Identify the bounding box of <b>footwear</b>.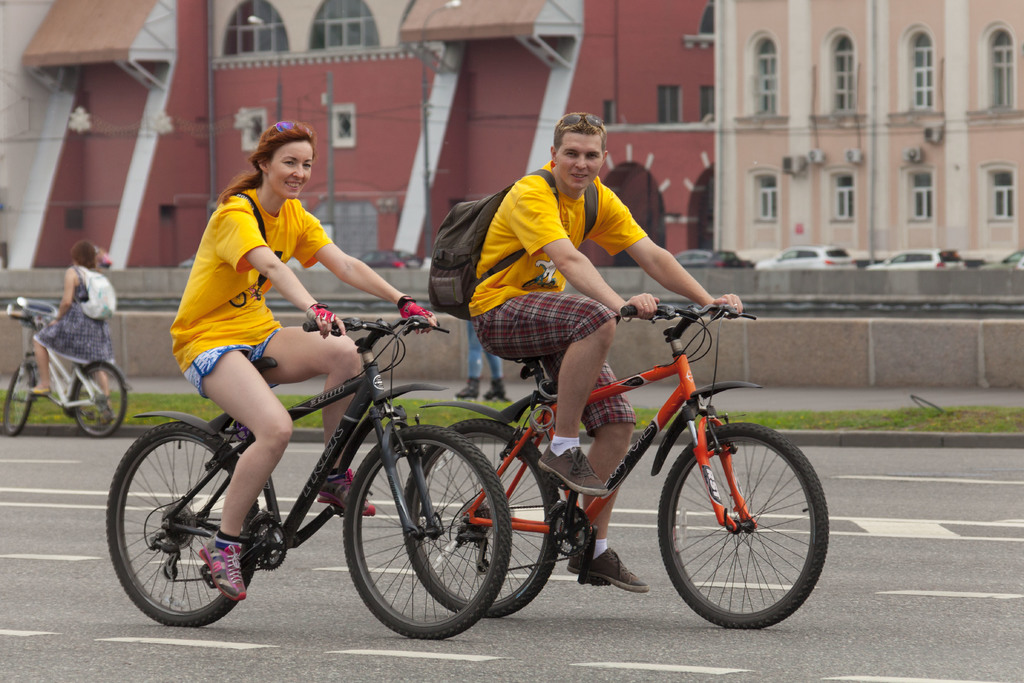
Rect(454, 377, 481, 399).
